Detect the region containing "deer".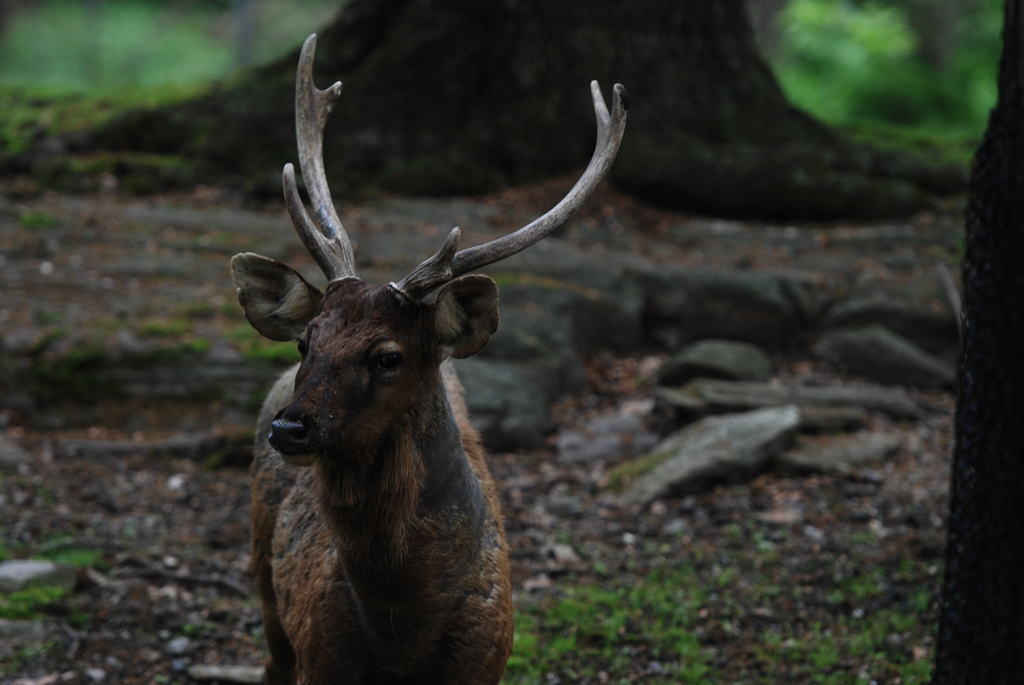
<bbox>231, 32, 625, 684</bbox>.
